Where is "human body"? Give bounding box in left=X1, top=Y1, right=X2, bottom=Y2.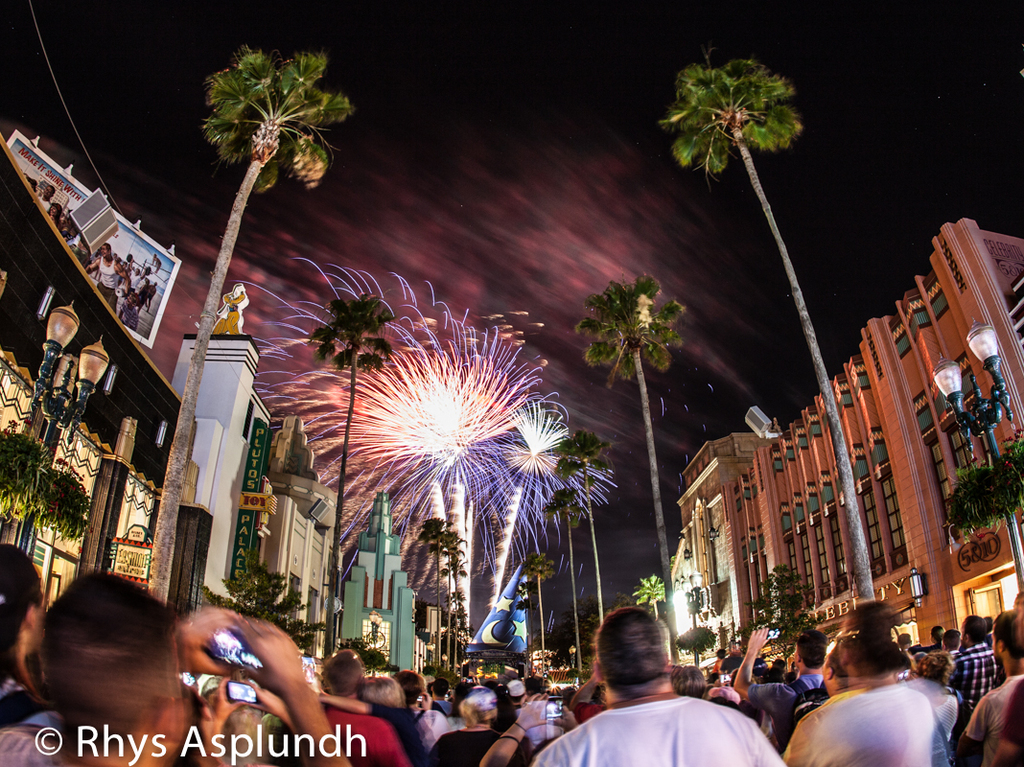
left=517, top=672, right=563, bottom=739.
